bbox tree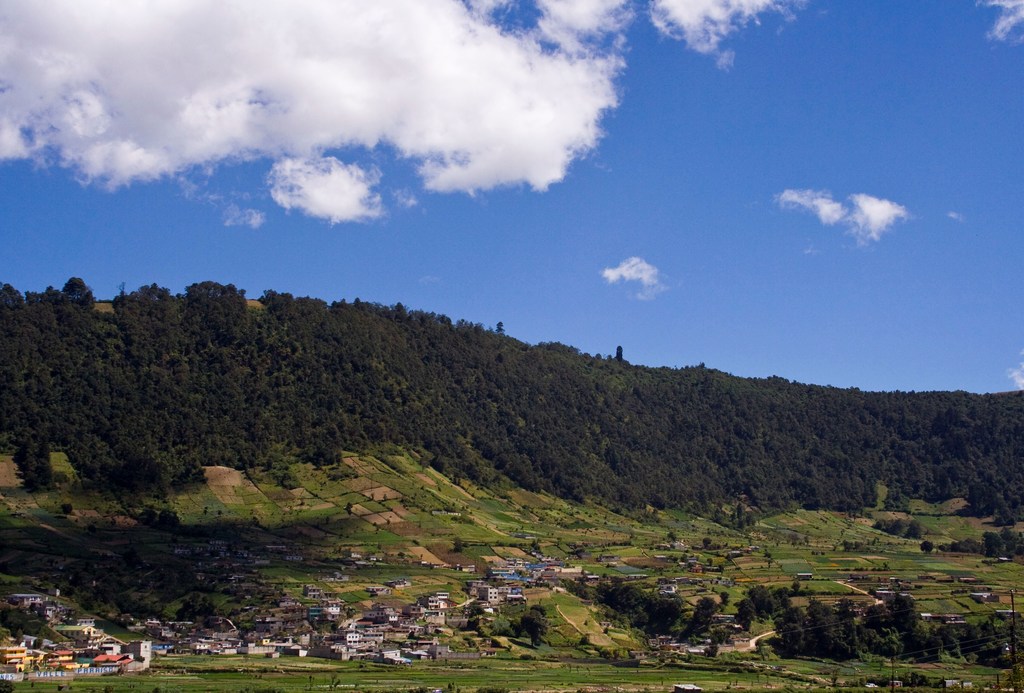
580/562/758/664
